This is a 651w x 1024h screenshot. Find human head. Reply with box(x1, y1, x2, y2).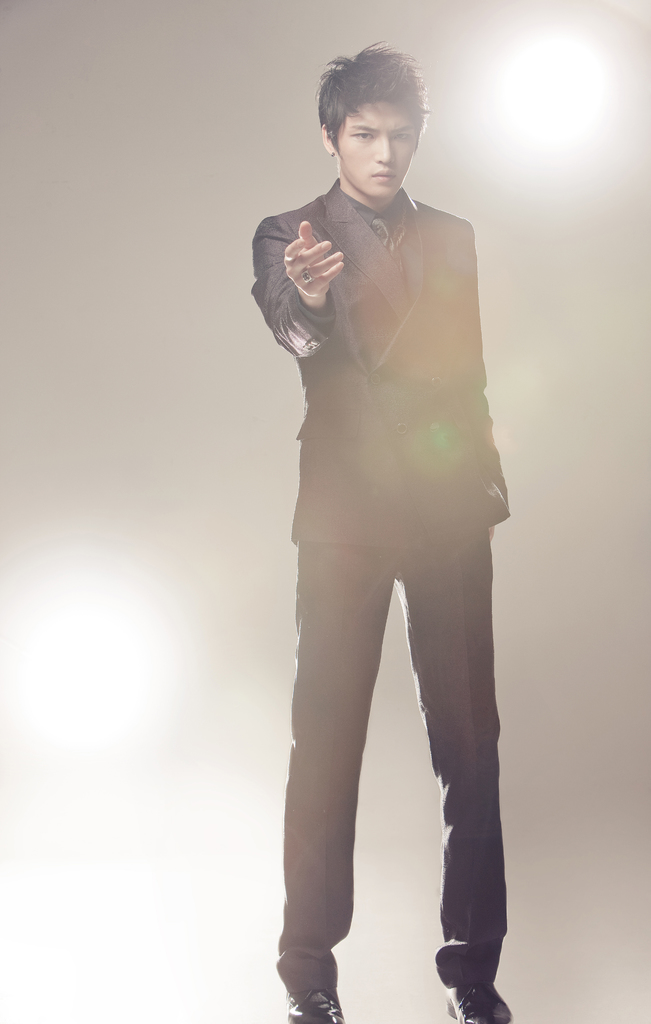
box(315, 47, 431, 186).
